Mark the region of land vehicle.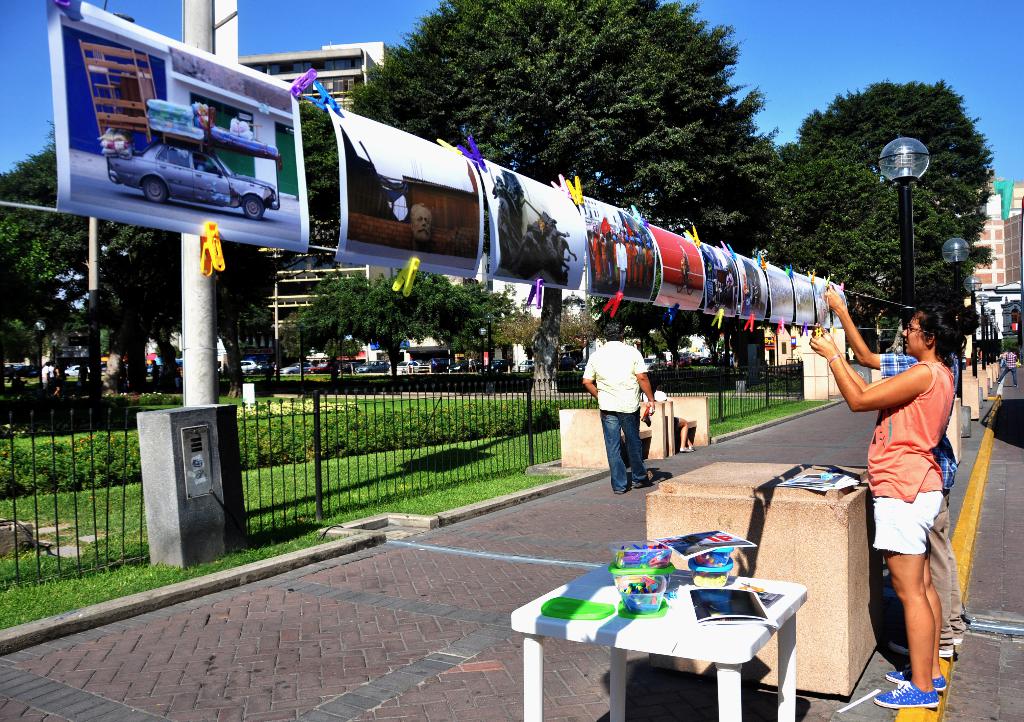
Region: <box>106,142,276,220</box>.
